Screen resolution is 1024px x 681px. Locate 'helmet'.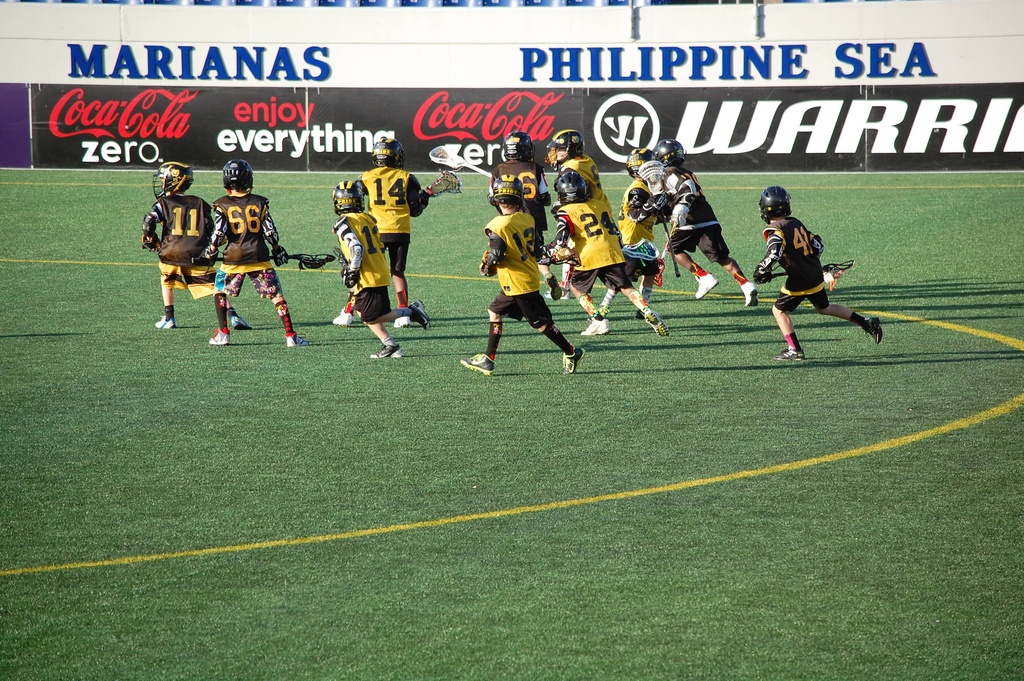
bbox=[623, 144, 657, 172].
